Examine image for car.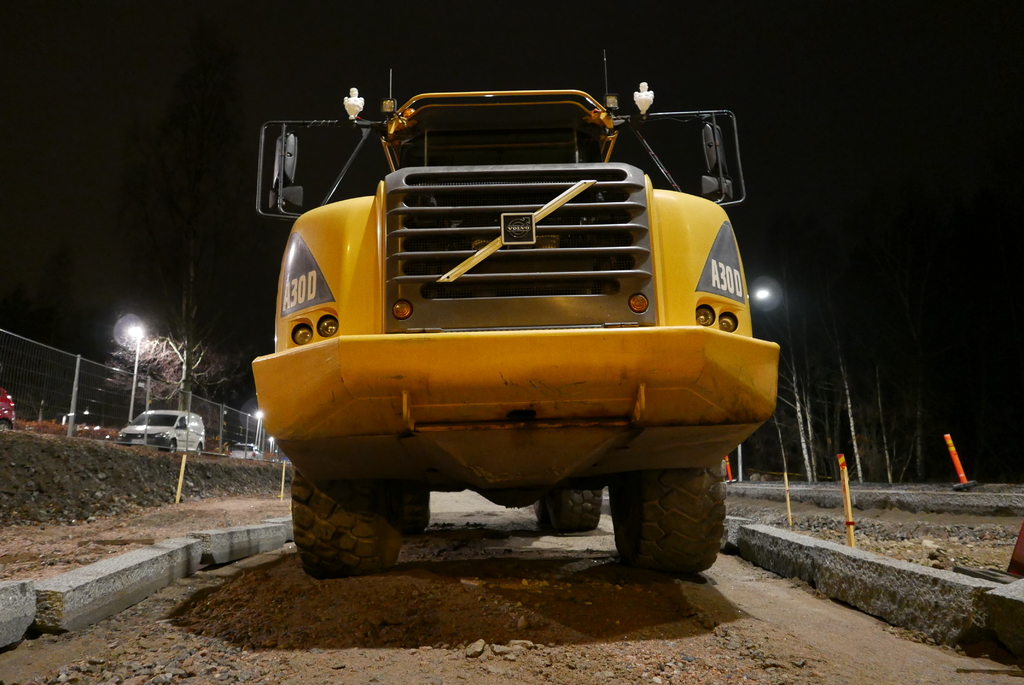
Examination result: 0,384,19,426.
